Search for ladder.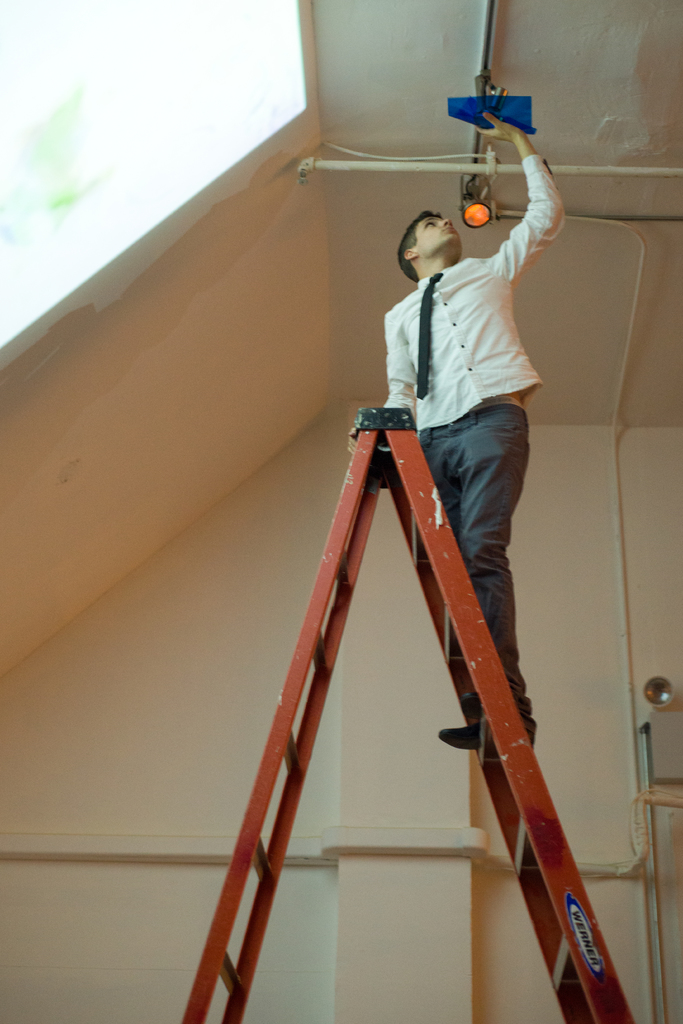
Found at pyautogui.locateOnScreen(178, 399, 650, 1023).
